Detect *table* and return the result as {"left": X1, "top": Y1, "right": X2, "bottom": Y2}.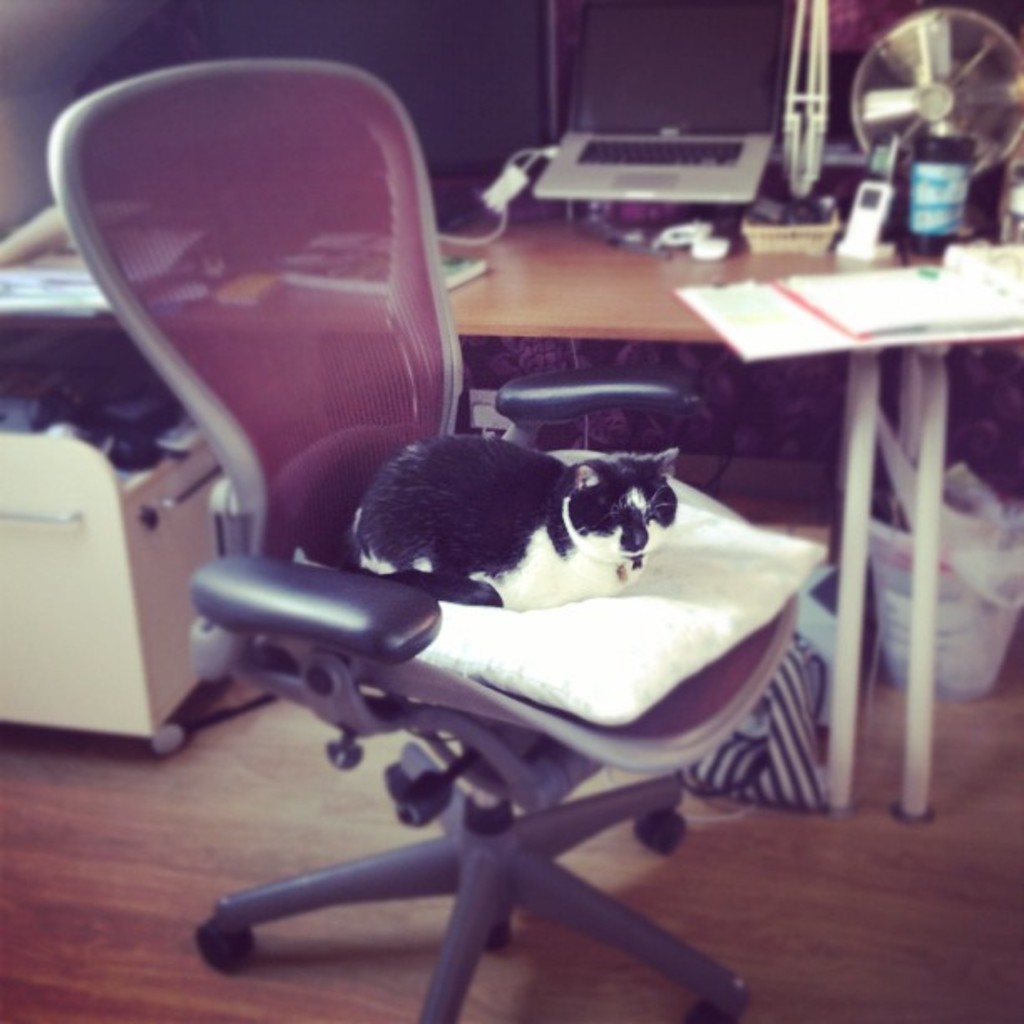
{"left": 0, "top": 186, "right": 905, "bottom": 808}.
